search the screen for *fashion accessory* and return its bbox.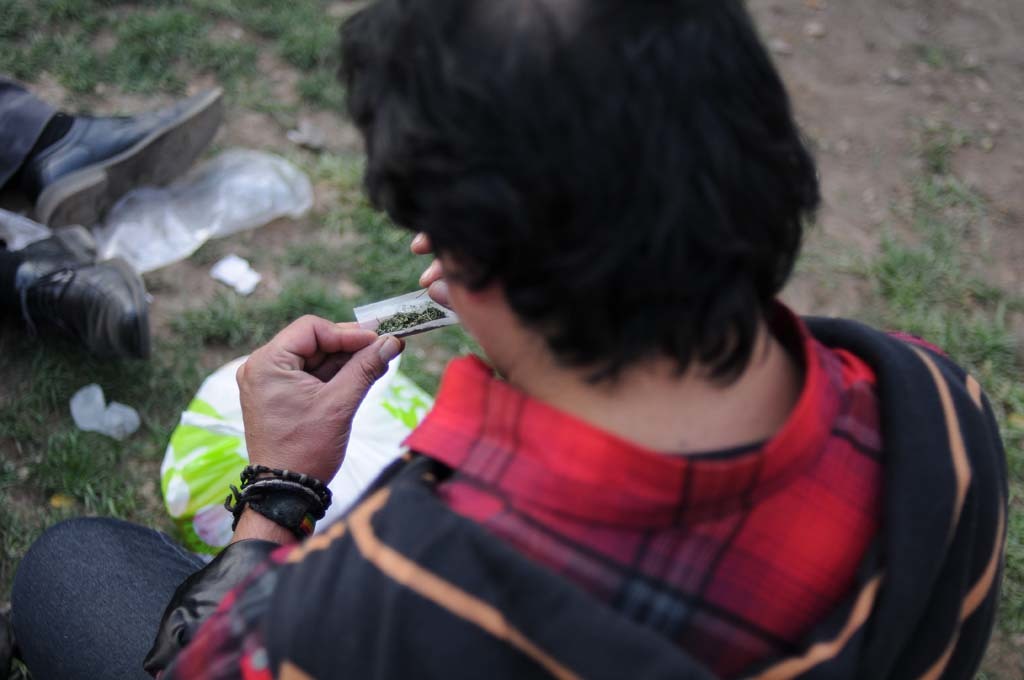
Found: [266, 309, 1009, 679].
